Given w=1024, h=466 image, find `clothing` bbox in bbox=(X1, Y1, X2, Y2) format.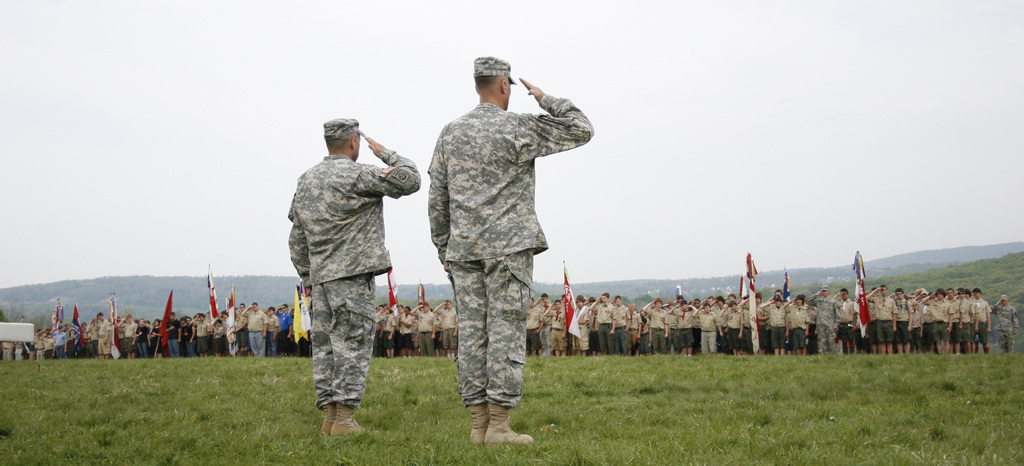
bbox=(663, 316, 682, 344).
